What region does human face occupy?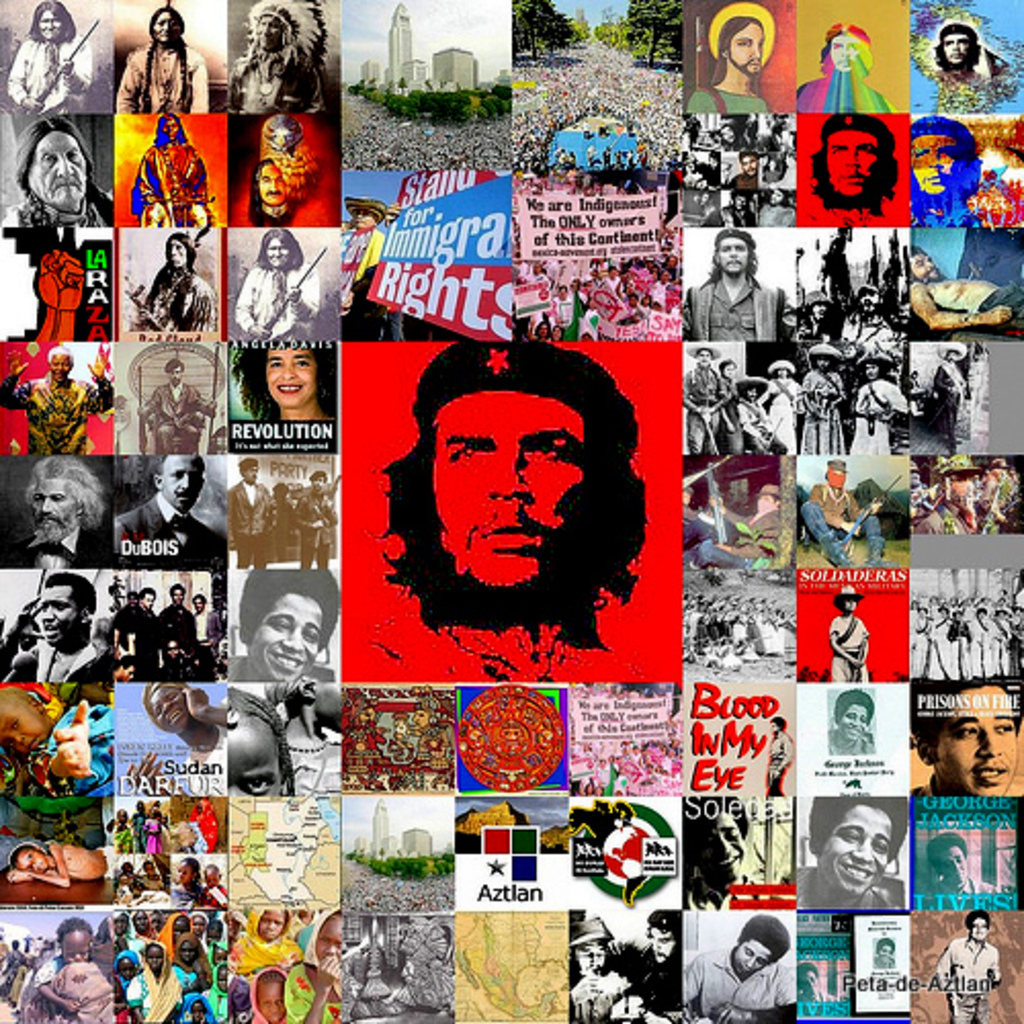
rect(432, 389, 586, 588).
